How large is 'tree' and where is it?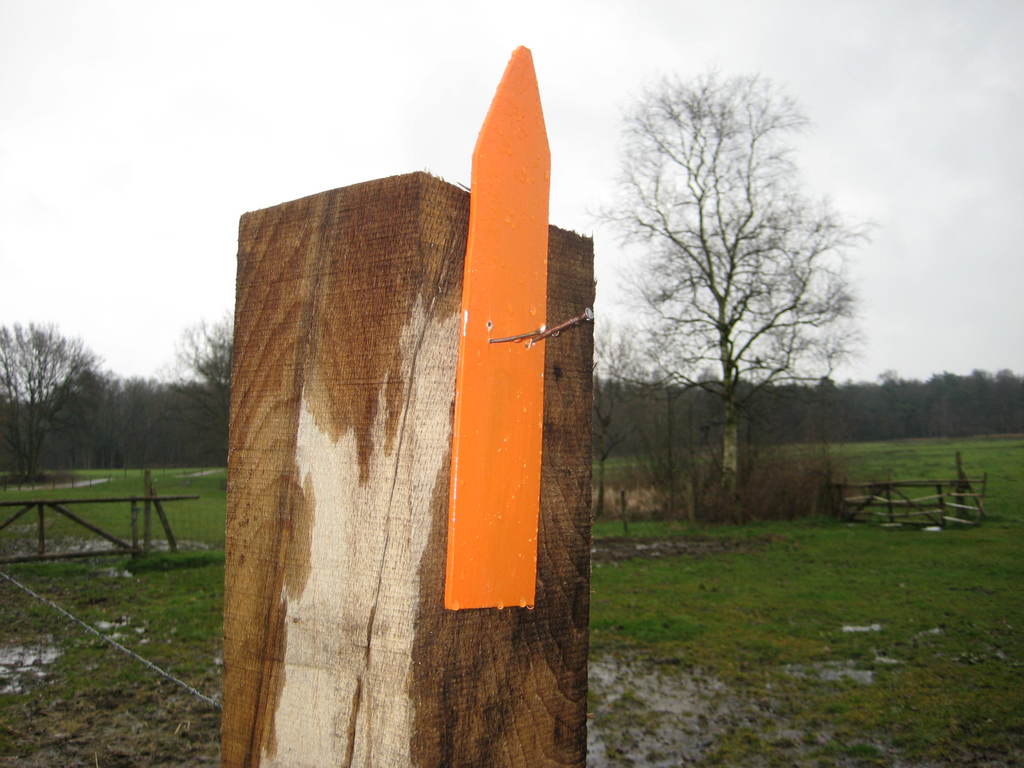
Bounding box: box=[0, 323, 109, 488].
